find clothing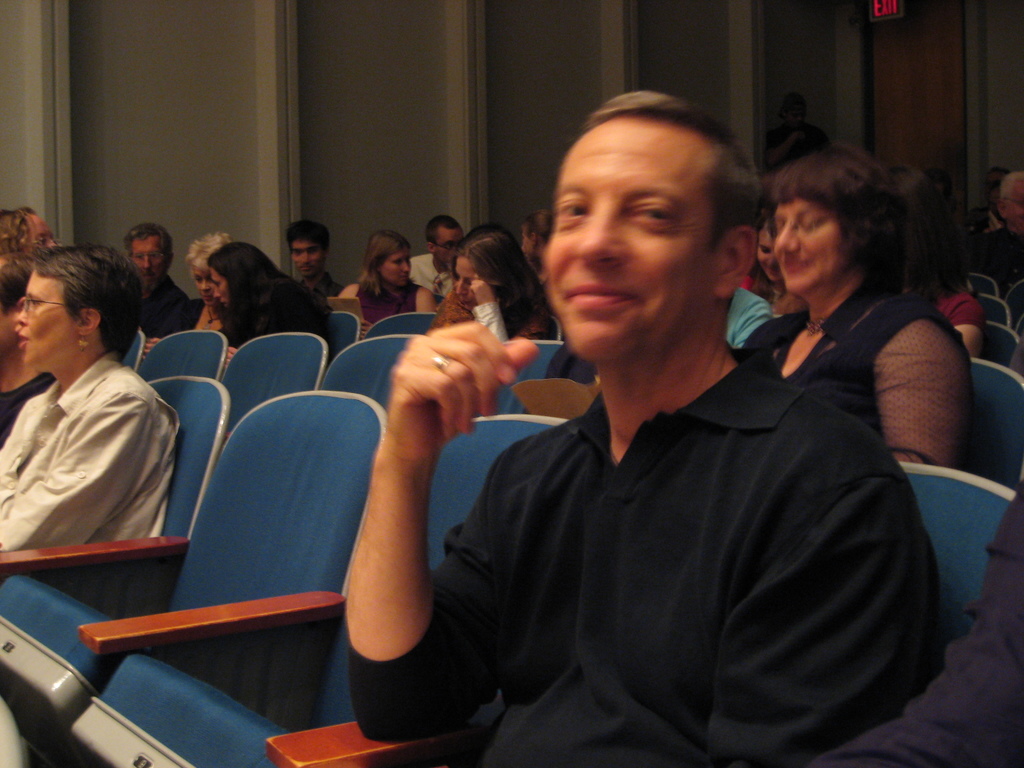
[942,286,988,362]
